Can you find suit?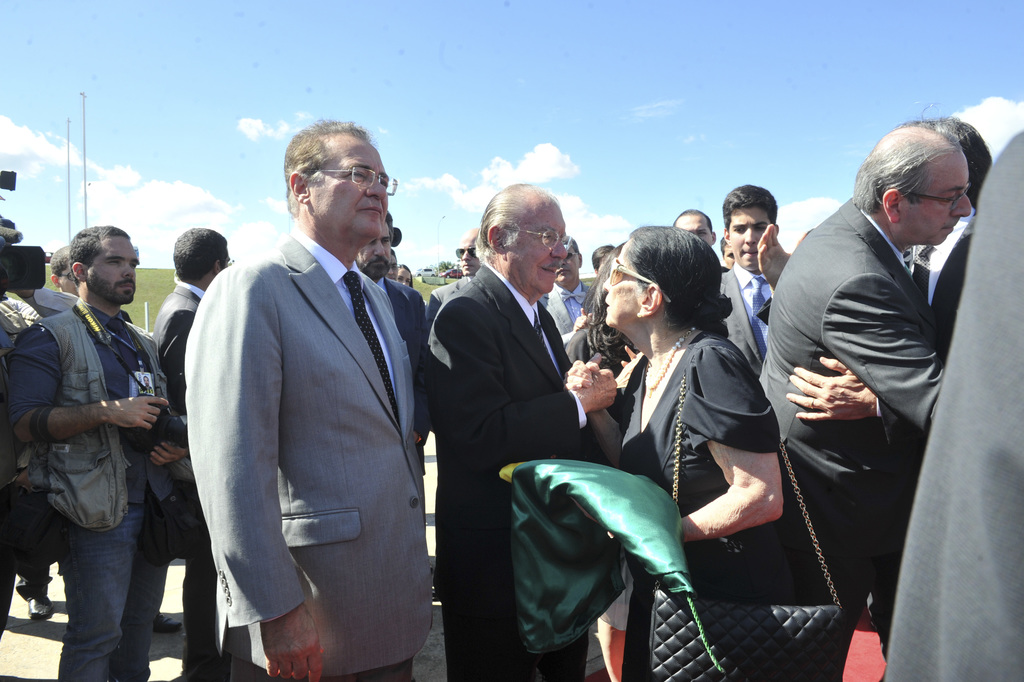
Yes, bounding box: (left=872, top=122, right=1023, bottom=681).
